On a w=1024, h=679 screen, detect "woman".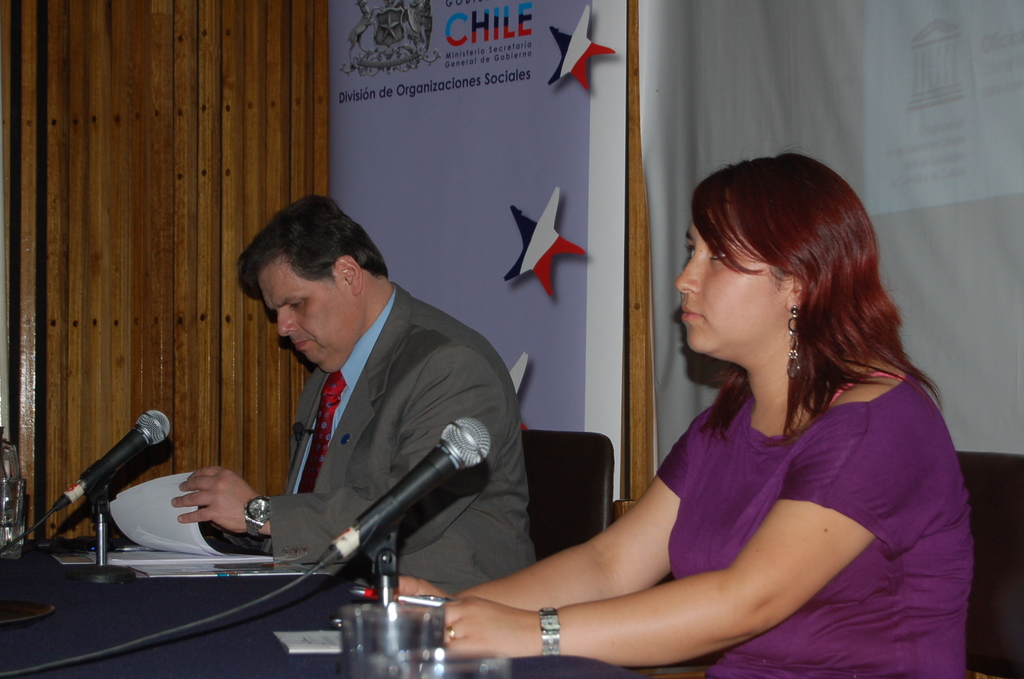
x1=533 y1=156 x2=906 y2=678.
